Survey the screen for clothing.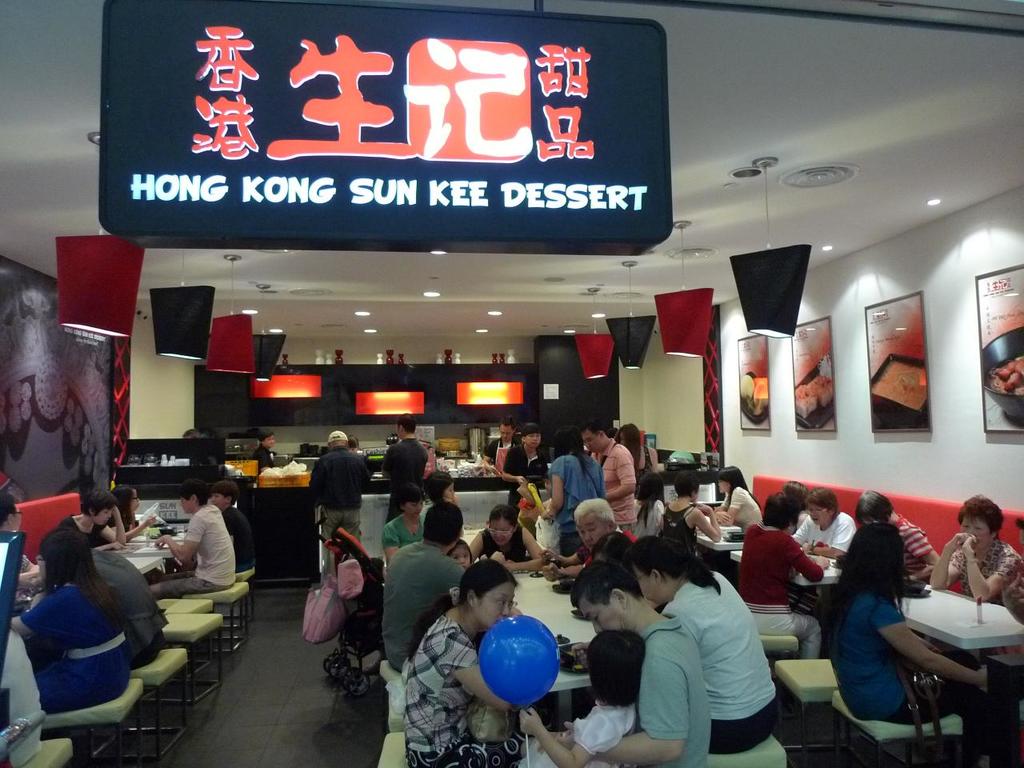
Survey found: [x1=482, y1=524, x2=530, y2=560].
